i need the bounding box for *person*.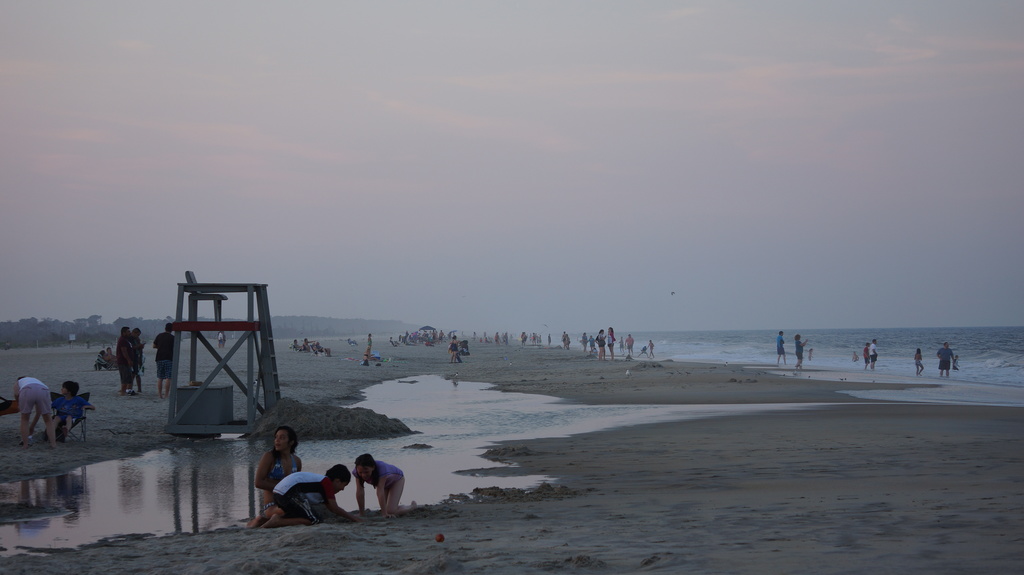
Here it is: [x1=152, y1=320, x2=177, y2=399].
